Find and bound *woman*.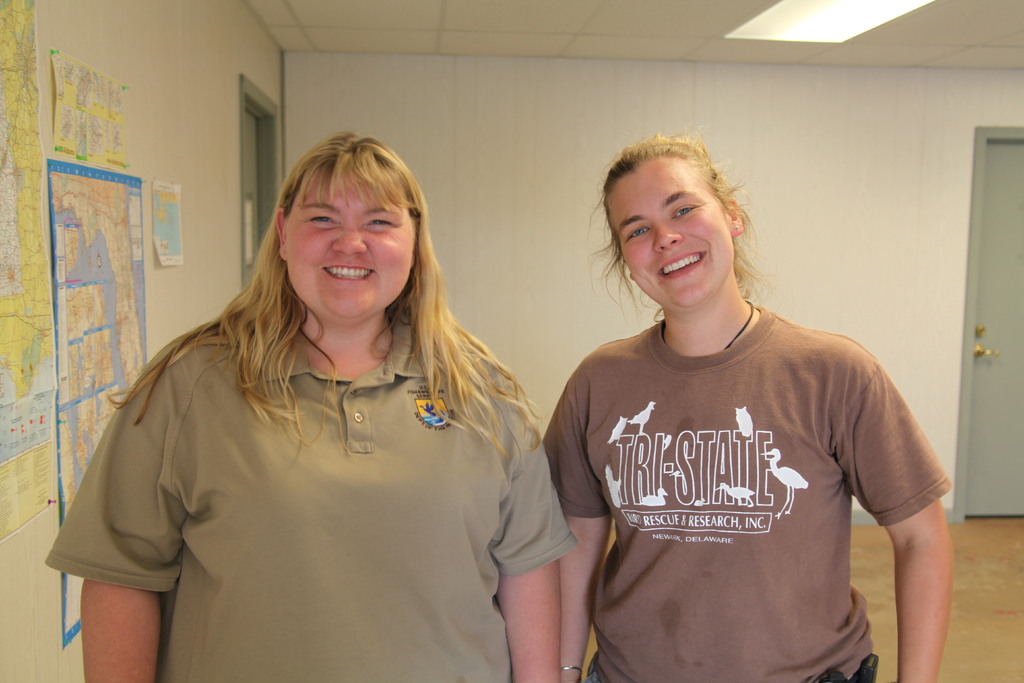
Bound: bbox(534, 133, 956, 682).
